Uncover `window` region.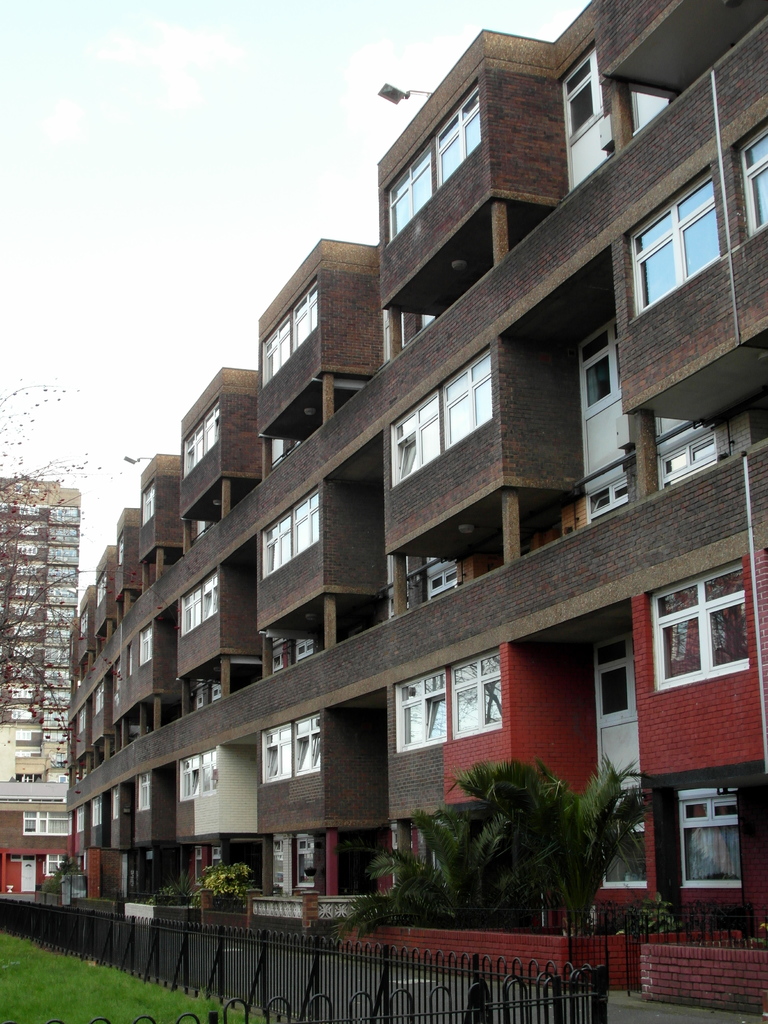
Uncovered: box(71, 806, 85, 837).
